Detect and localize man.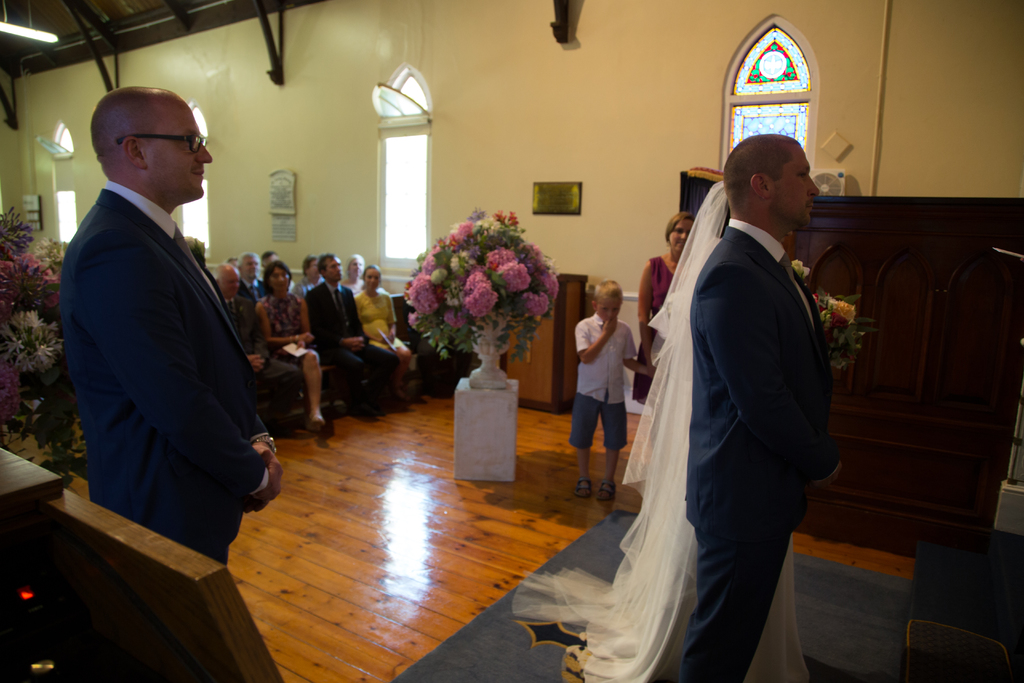
Localized at box=[217, 261, 269, 424].
